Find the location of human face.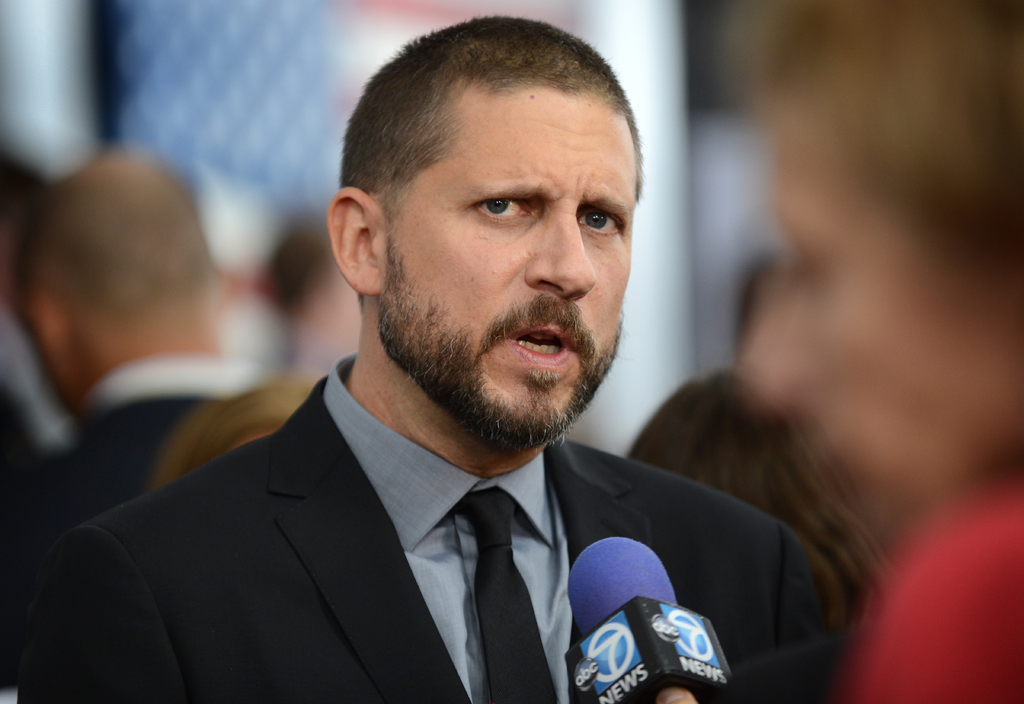
Location: bbox=[390, 88, 636, 415].
